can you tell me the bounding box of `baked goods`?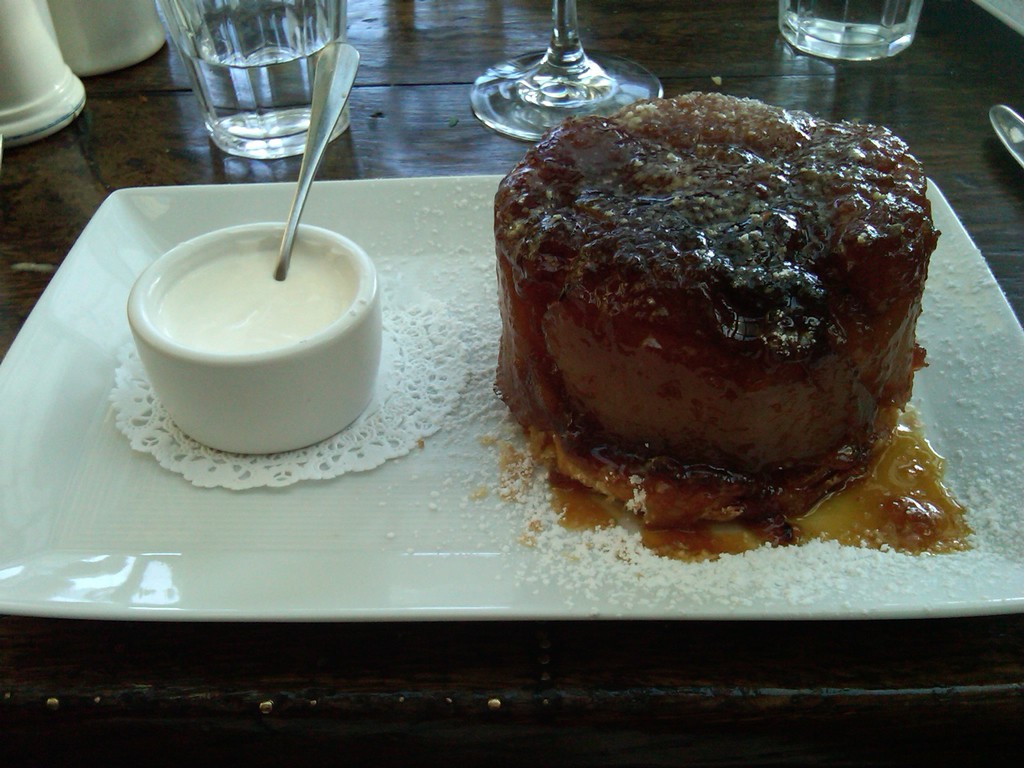
select_region(490, 90, 941, 533).
